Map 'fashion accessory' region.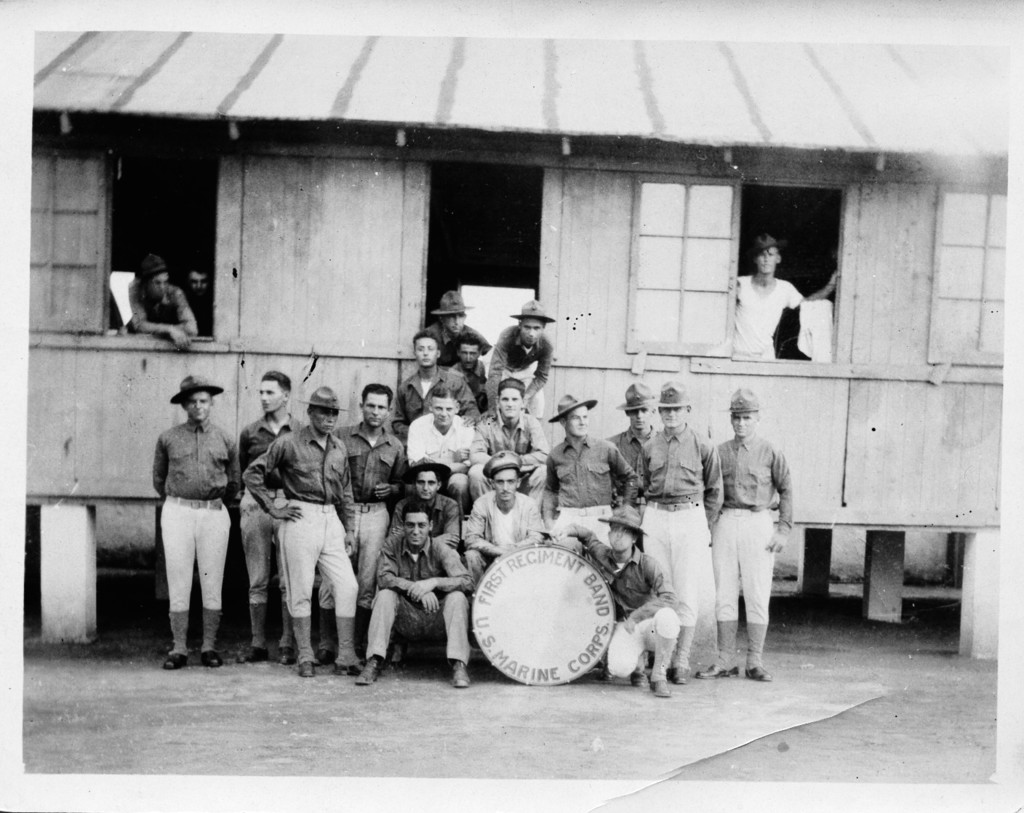
Mapped to select_region(202, 605, 223, 644).
